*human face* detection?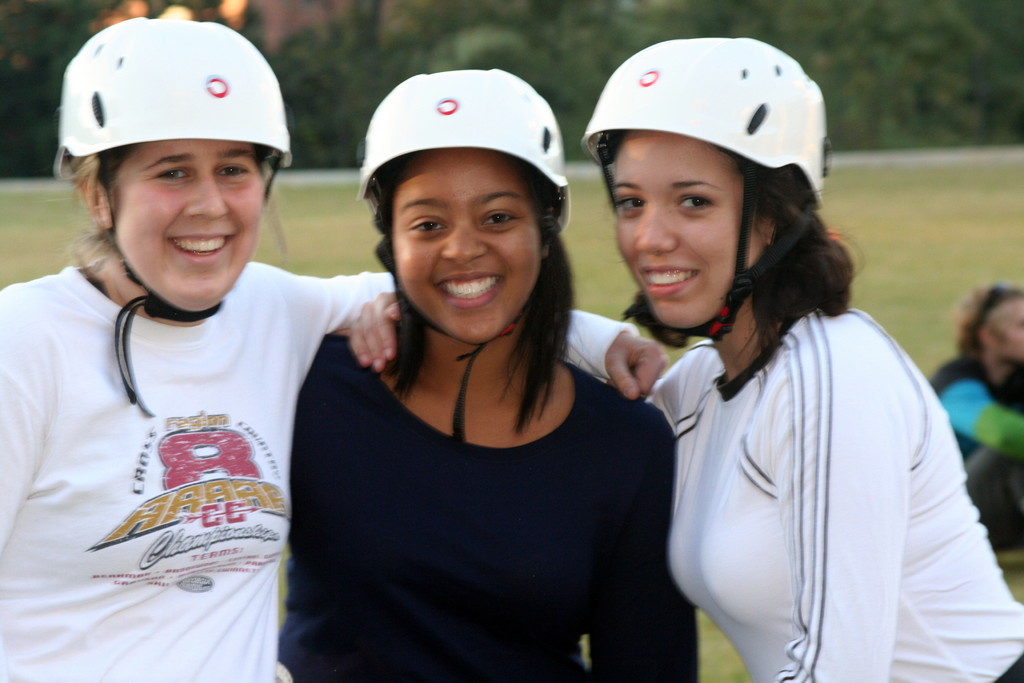
bbox=(612, 131, 749, 334)
